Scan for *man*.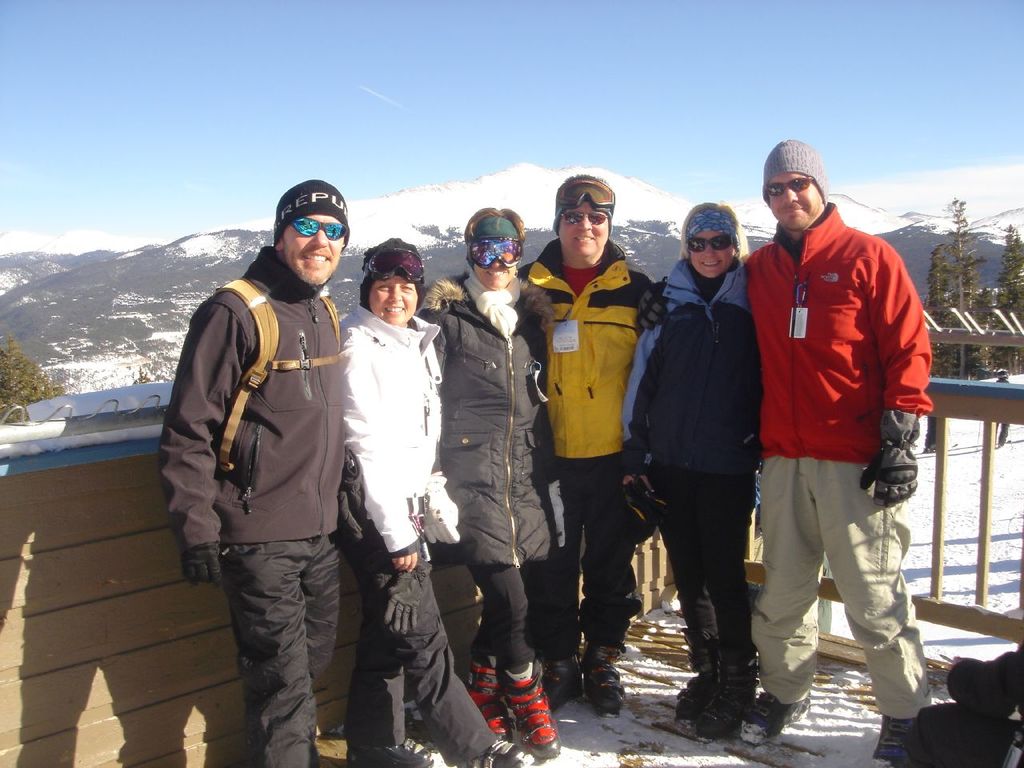
Scan result: (left=170, top=169, right=379, bottom=766).
